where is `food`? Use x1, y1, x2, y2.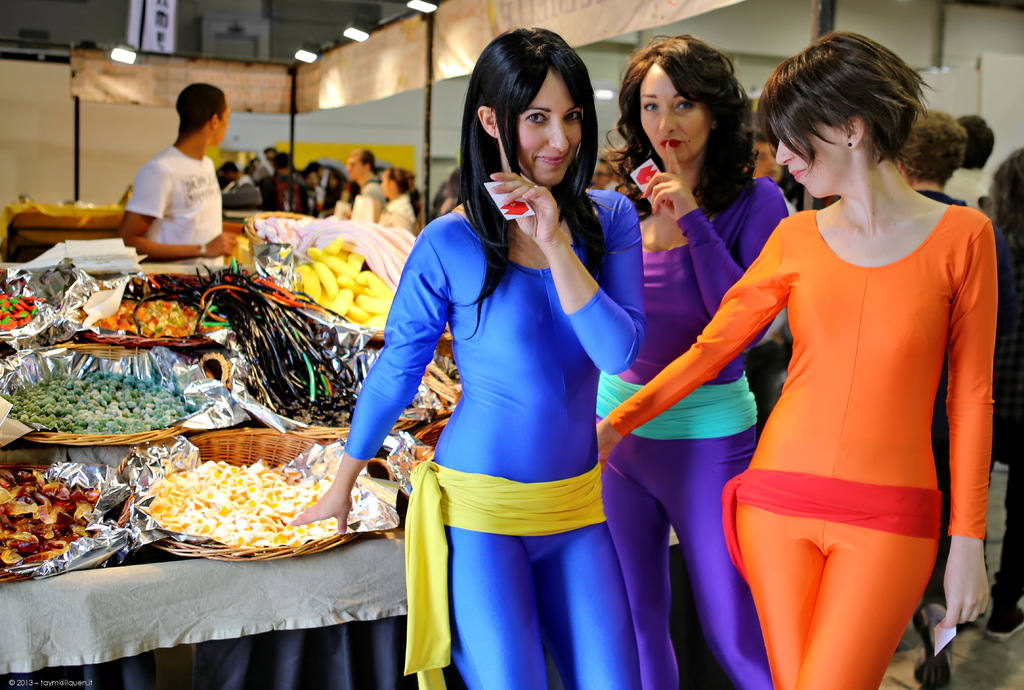
138, 460, 342, 548.
